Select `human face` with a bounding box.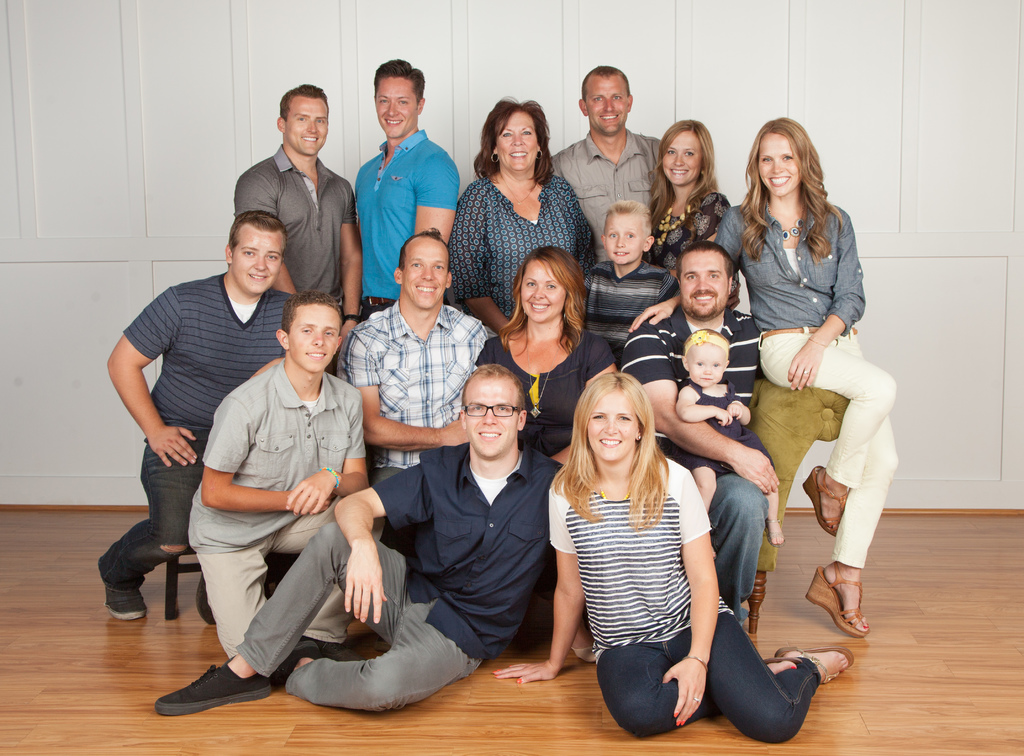
bbox=(285, 95, 328, 159).
